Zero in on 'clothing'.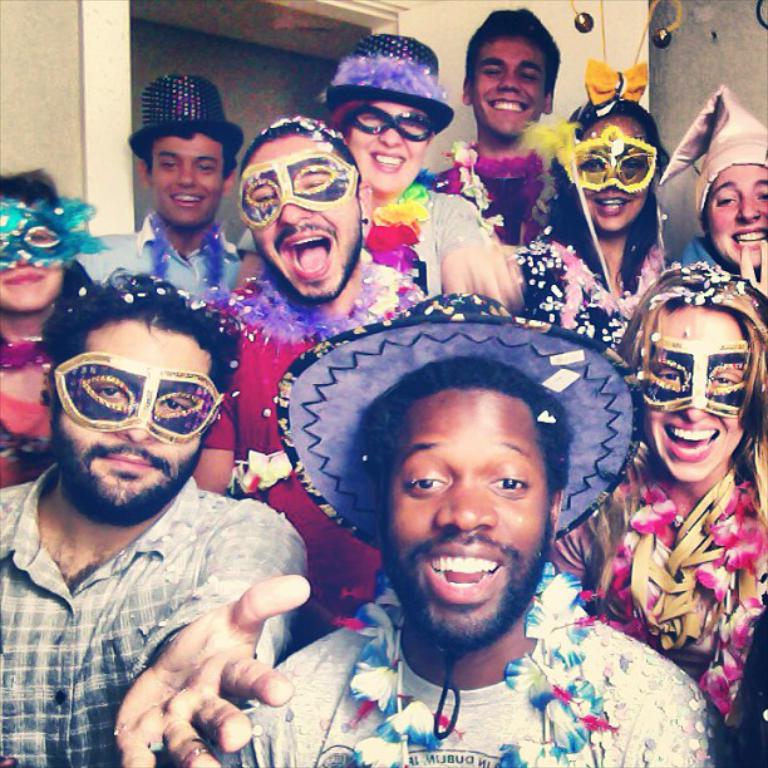
Zeroed in: bbox(72, 212, 241, 301).
